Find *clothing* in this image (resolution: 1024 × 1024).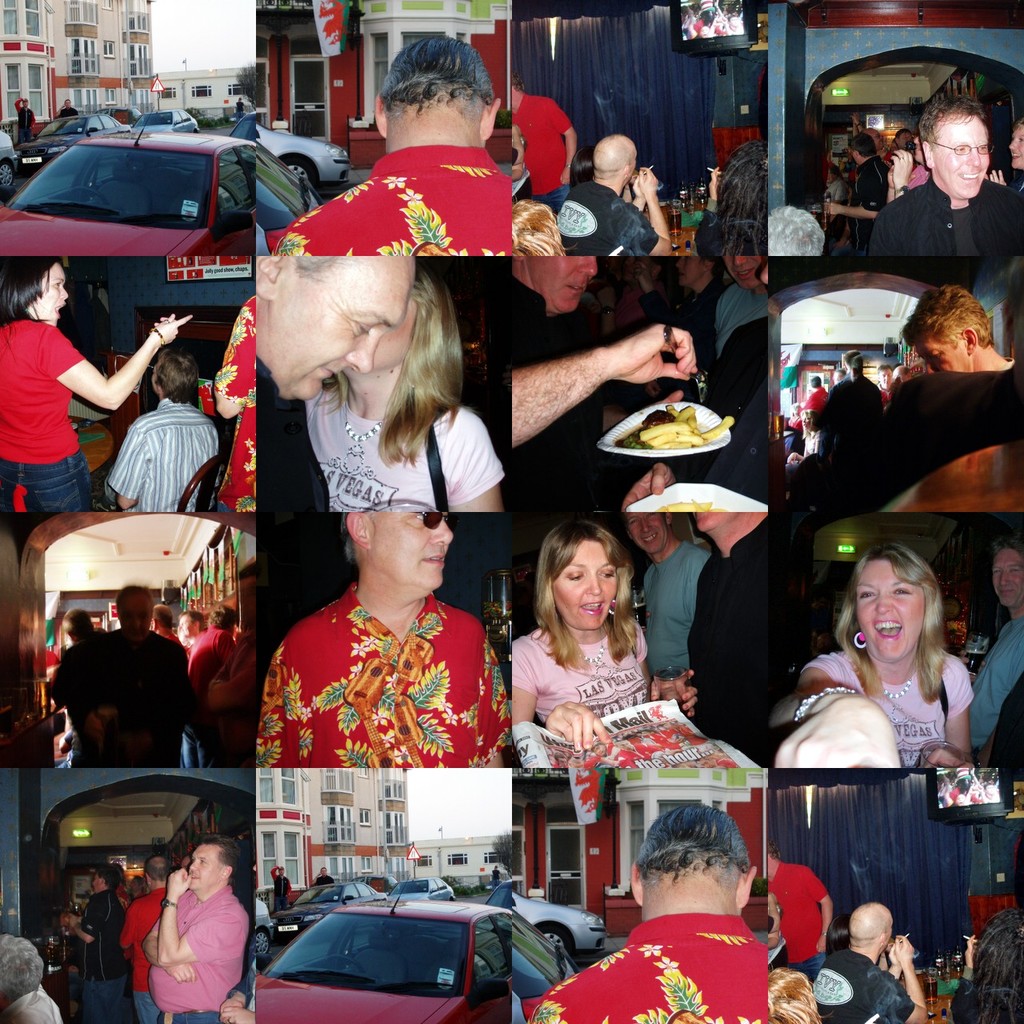
BBox(514, 610, 650, 734).
